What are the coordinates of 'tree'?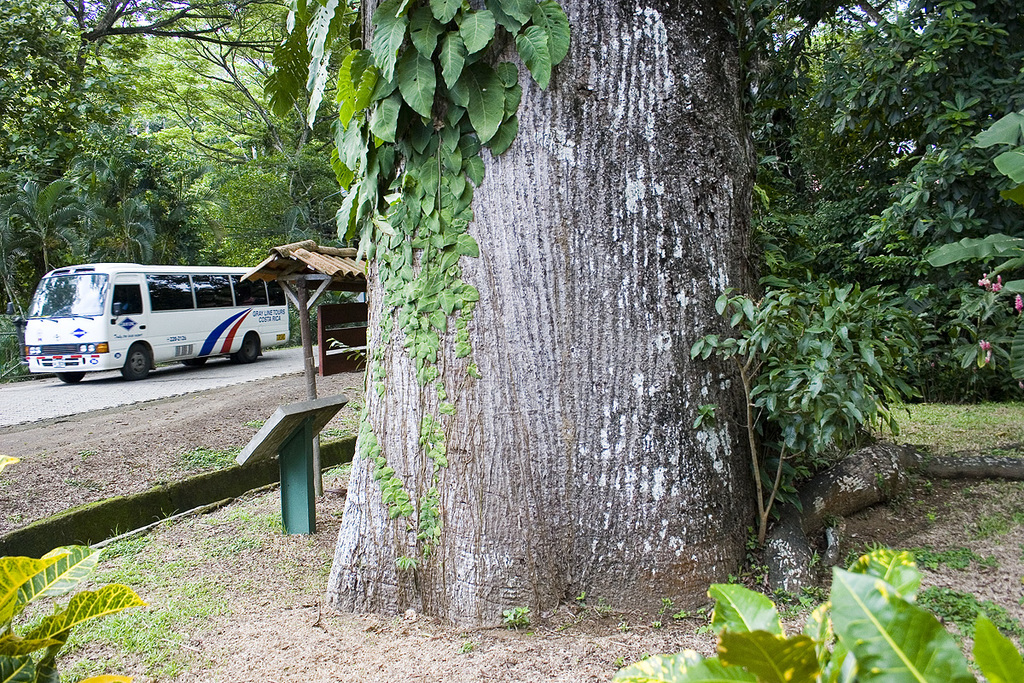
0,0,340,165.
